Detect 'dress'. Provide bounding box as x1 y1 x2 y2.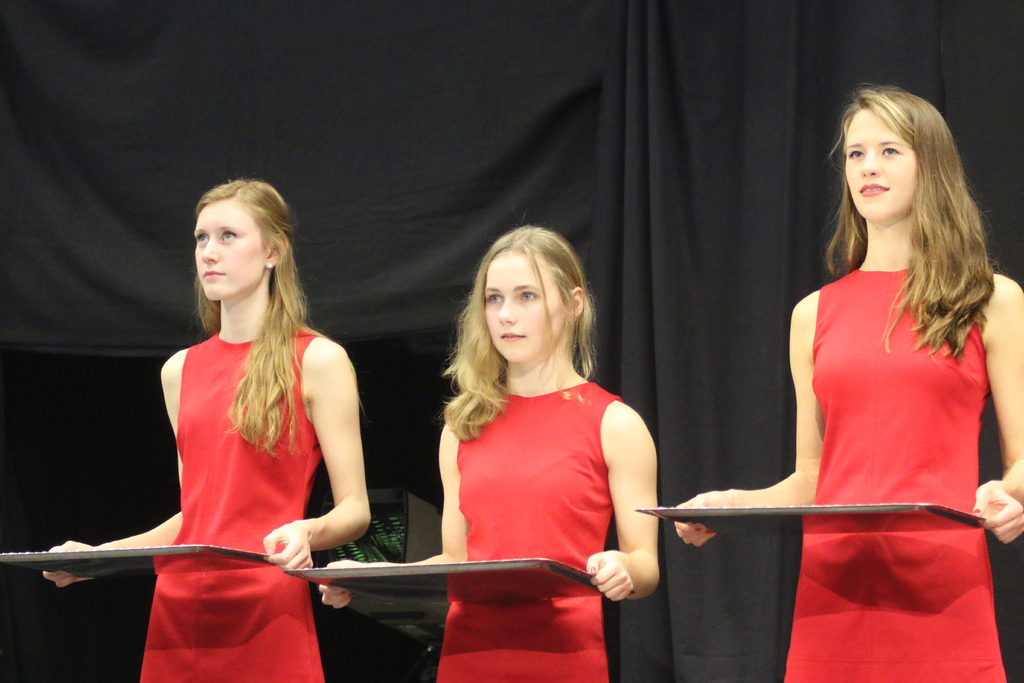
435 383 621 682.
